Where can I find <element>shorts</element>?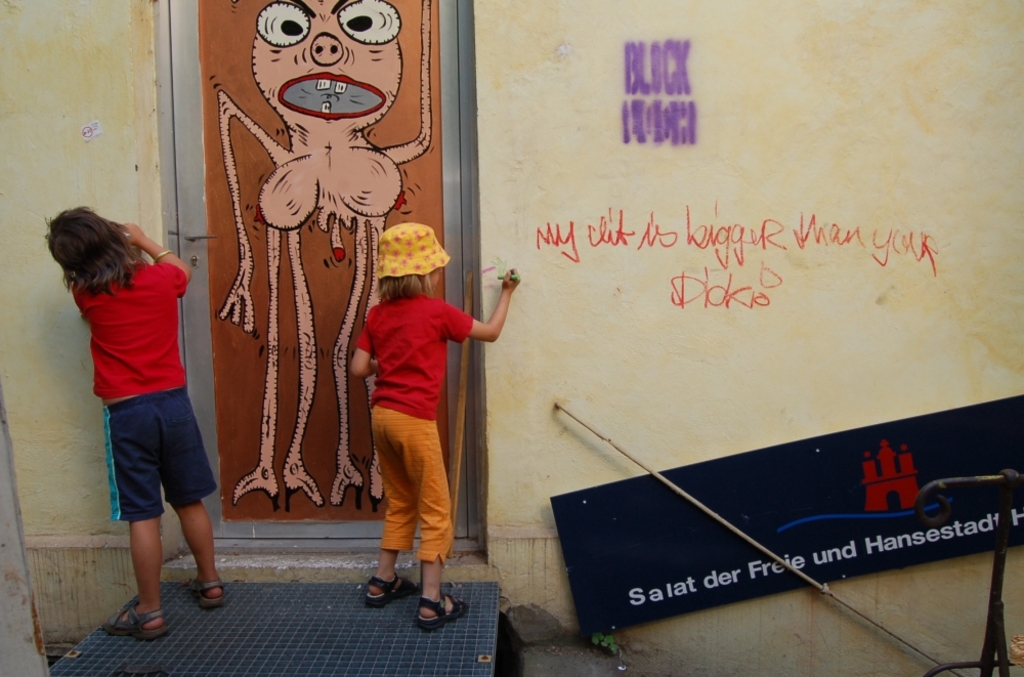
You can find it at pyautogui.locateOnScreen(373, 404, 465, 562).
